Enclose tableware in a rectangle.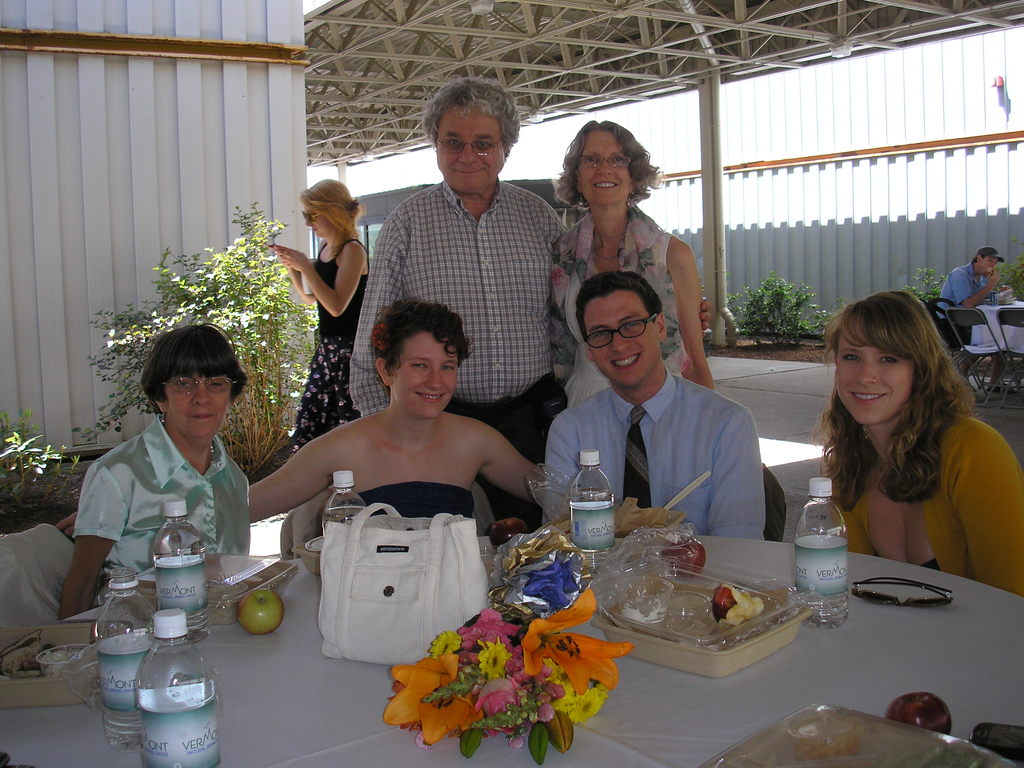
pyautogui.locateOnScreen(0, 626, 125, 712).
